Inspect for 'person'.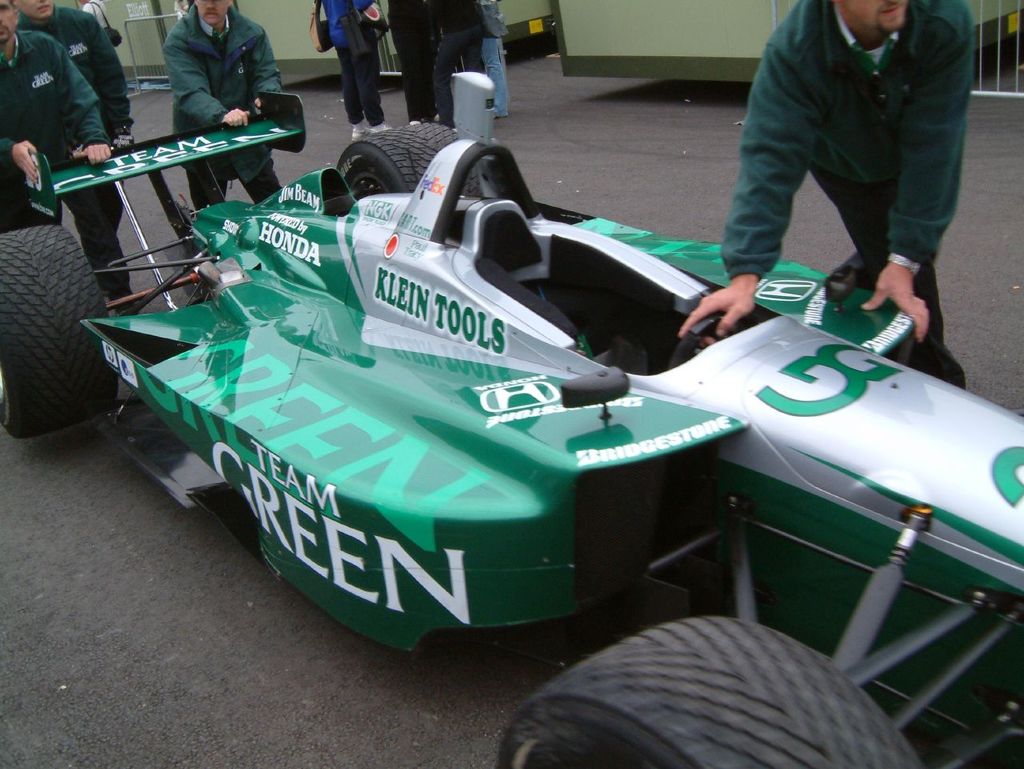
Inspection: rect(0, 0, 114, 182).
